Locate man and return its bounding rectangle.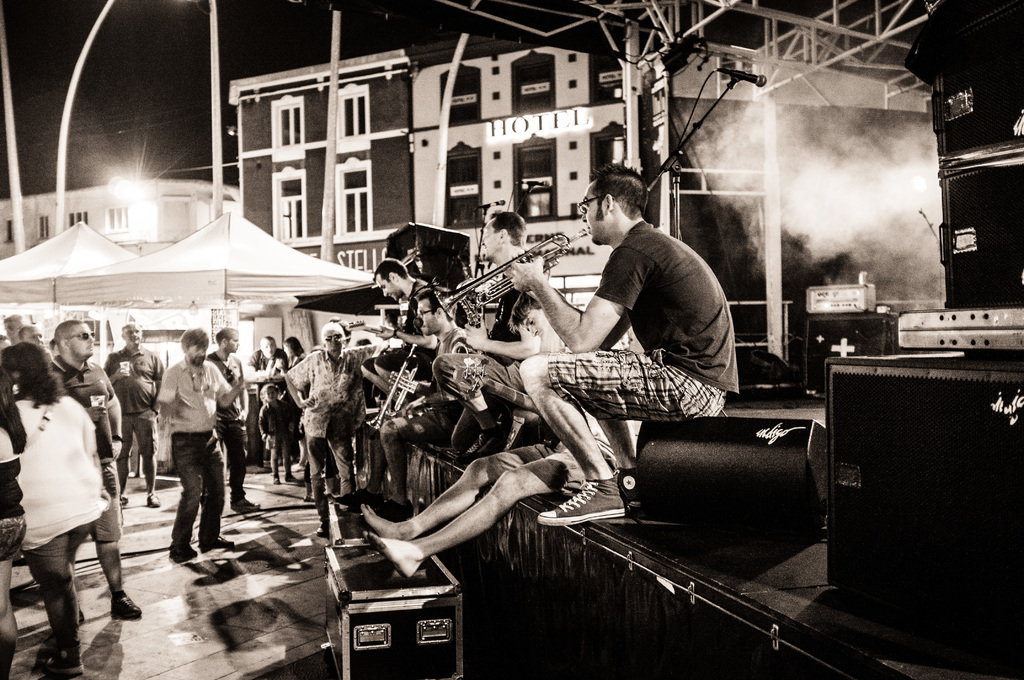
<region>153, 323, 246, 562</region>.
